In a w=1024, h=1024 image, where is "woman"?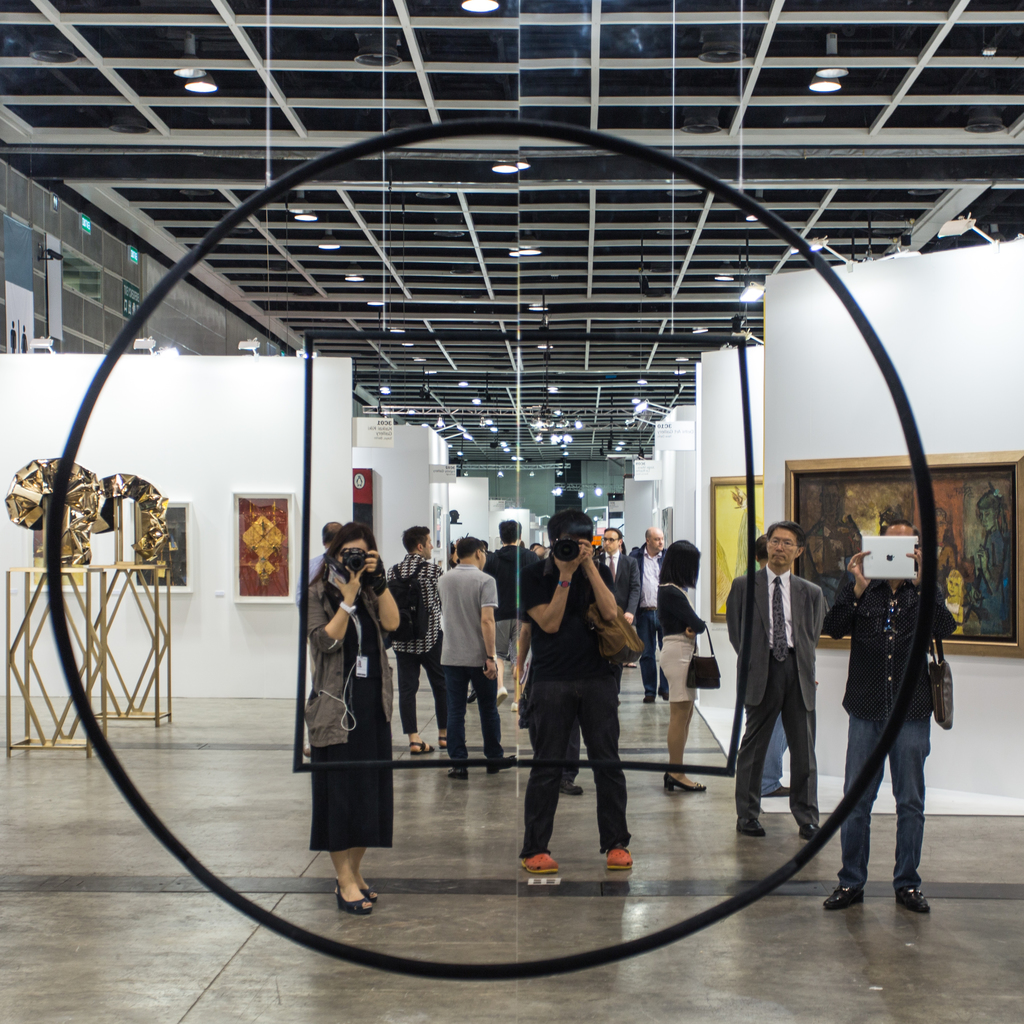
294 521 401 900.
